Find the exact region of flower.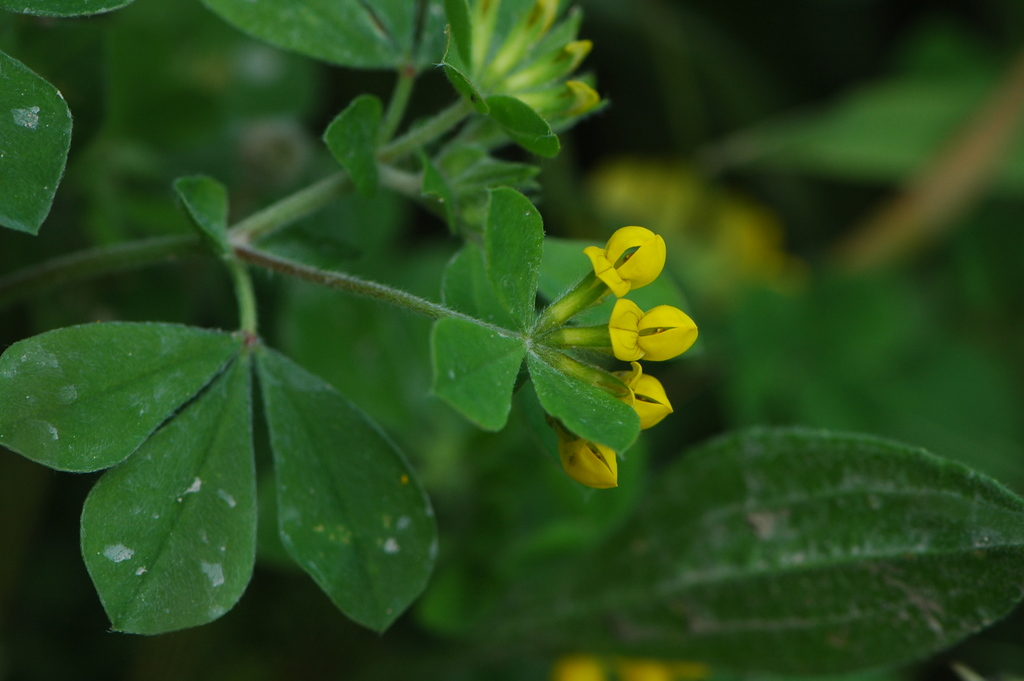
Exact region: (606, 294, 702, 368).
